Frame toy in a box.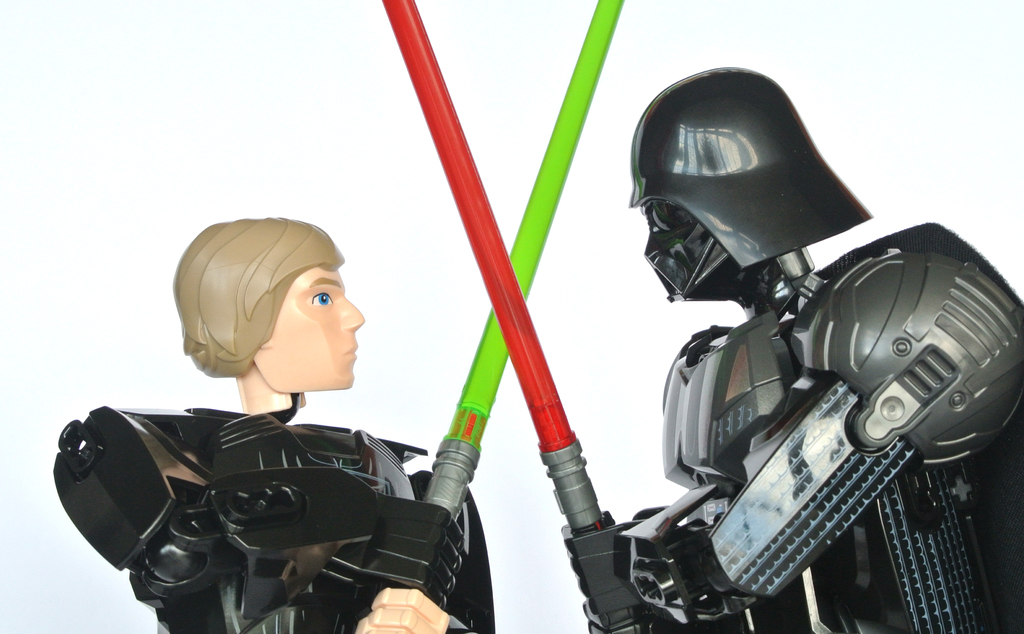
<box>52,216,499,633</box>.
